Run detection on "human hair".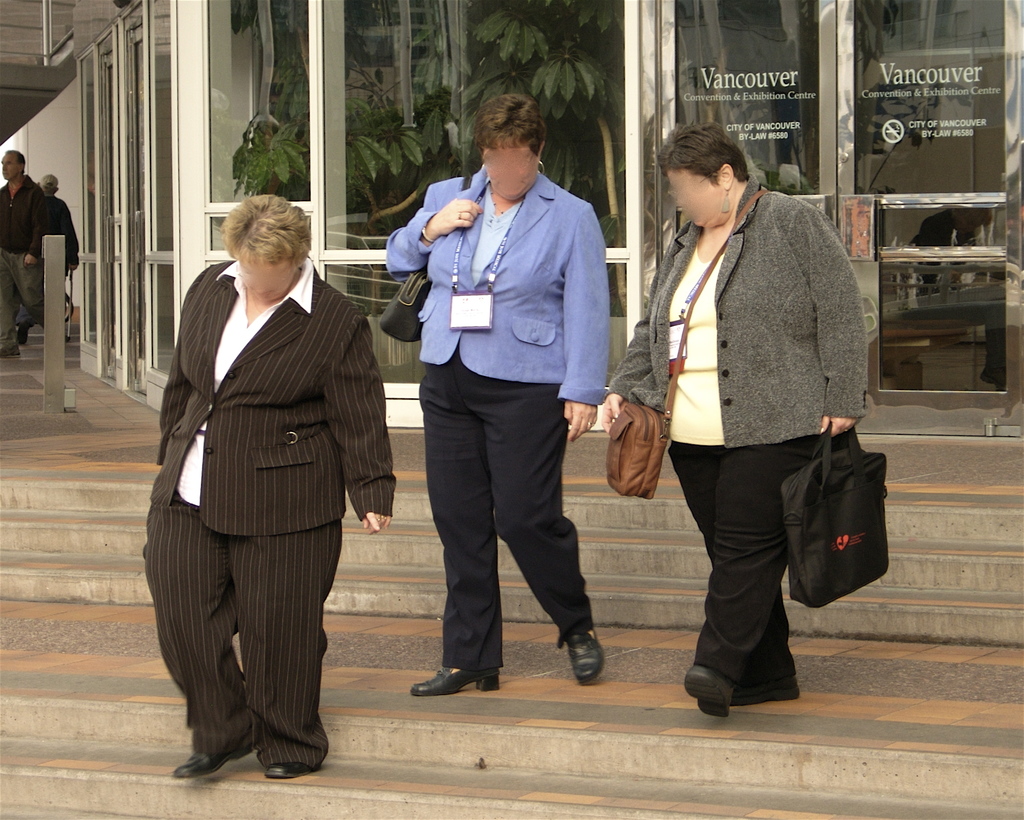
Result: box(664, 122, 761, 222).
